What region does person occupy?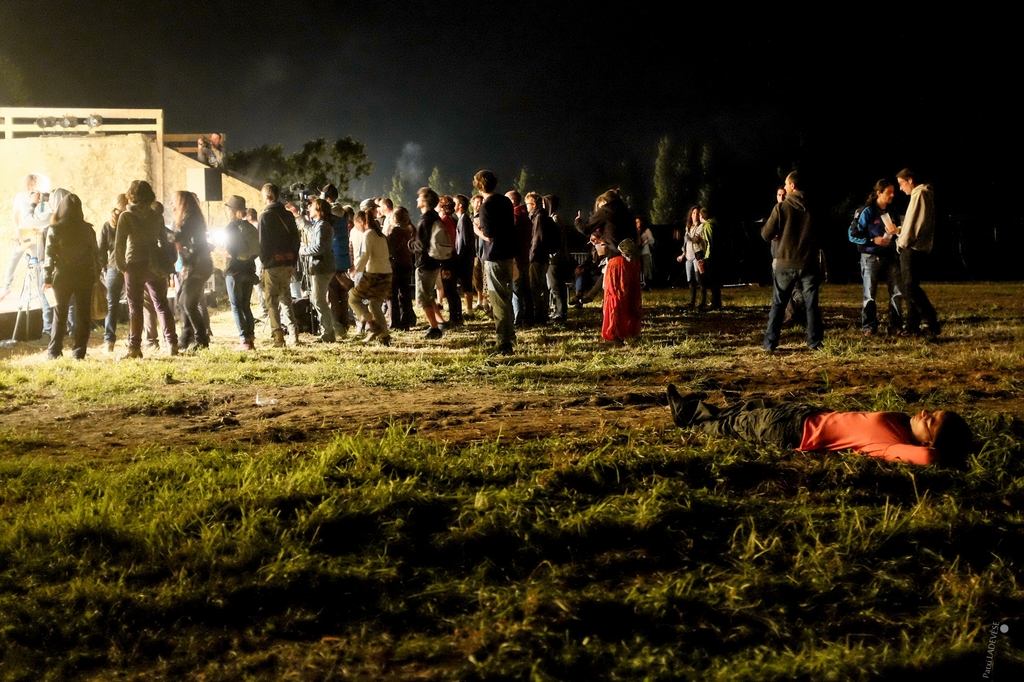
Rect(664, 383, 970, 488).
